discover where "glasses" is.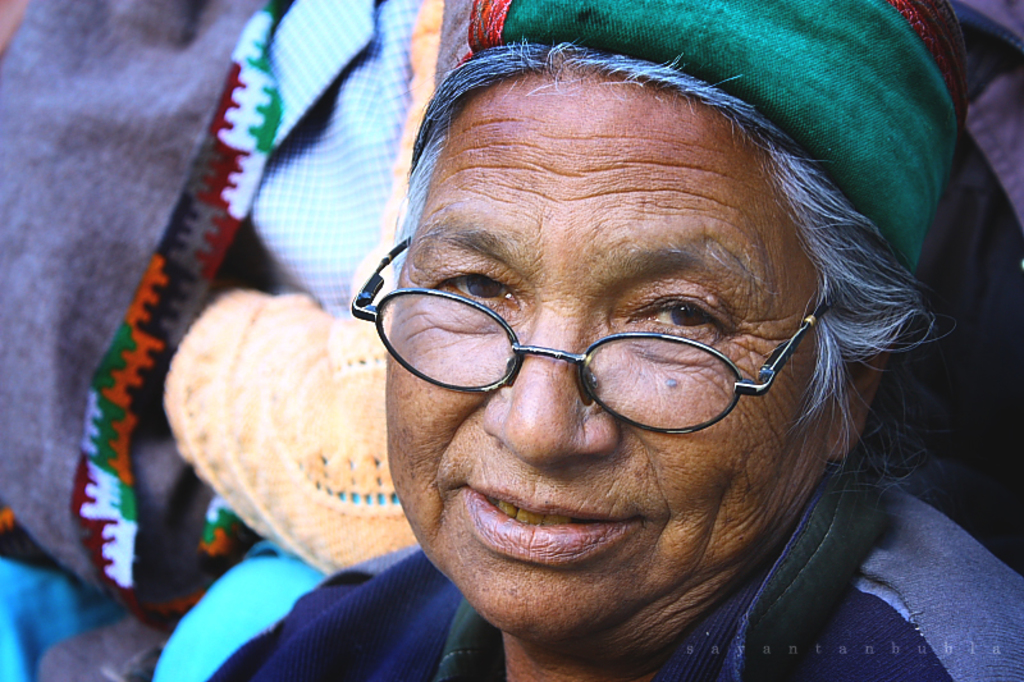
Discovered at bbox(366, 261, 860, 424).
